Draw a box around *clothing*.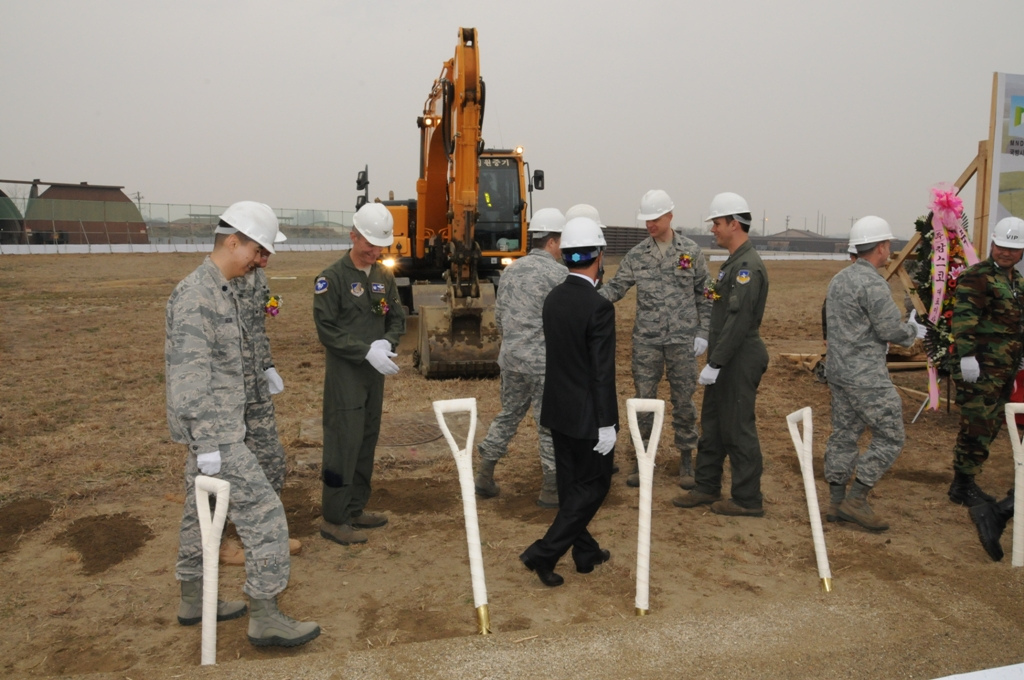
<box>317,258,409,533</box>.
